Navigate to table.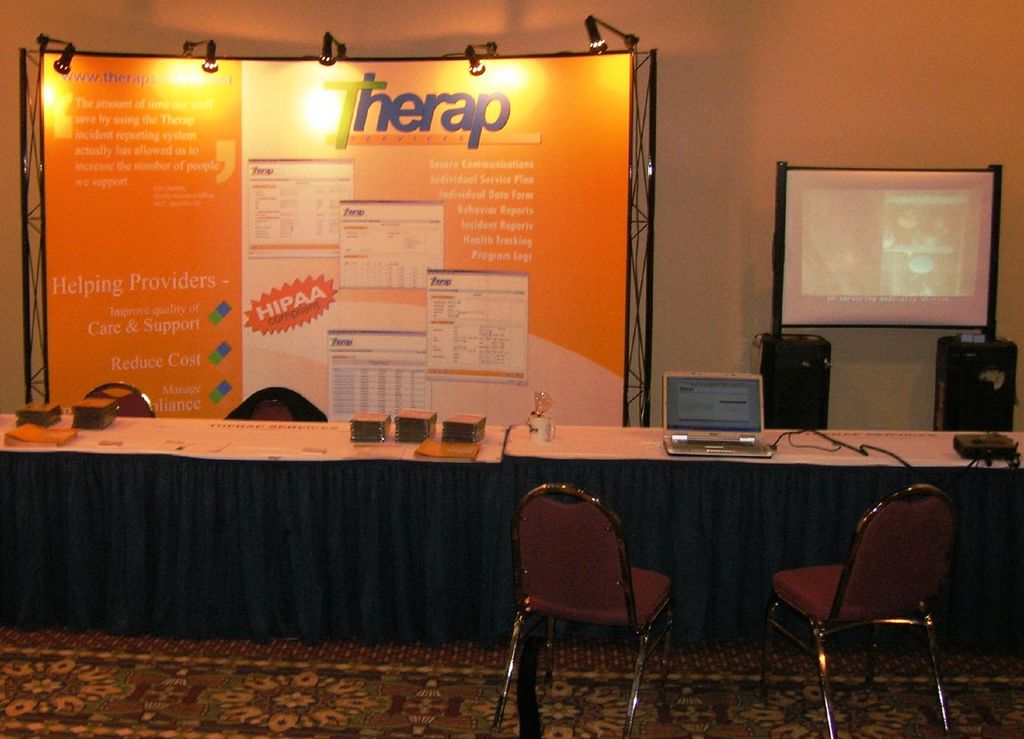
Navigation target: <bbox>0, 410, 499, 649</bbox>.
